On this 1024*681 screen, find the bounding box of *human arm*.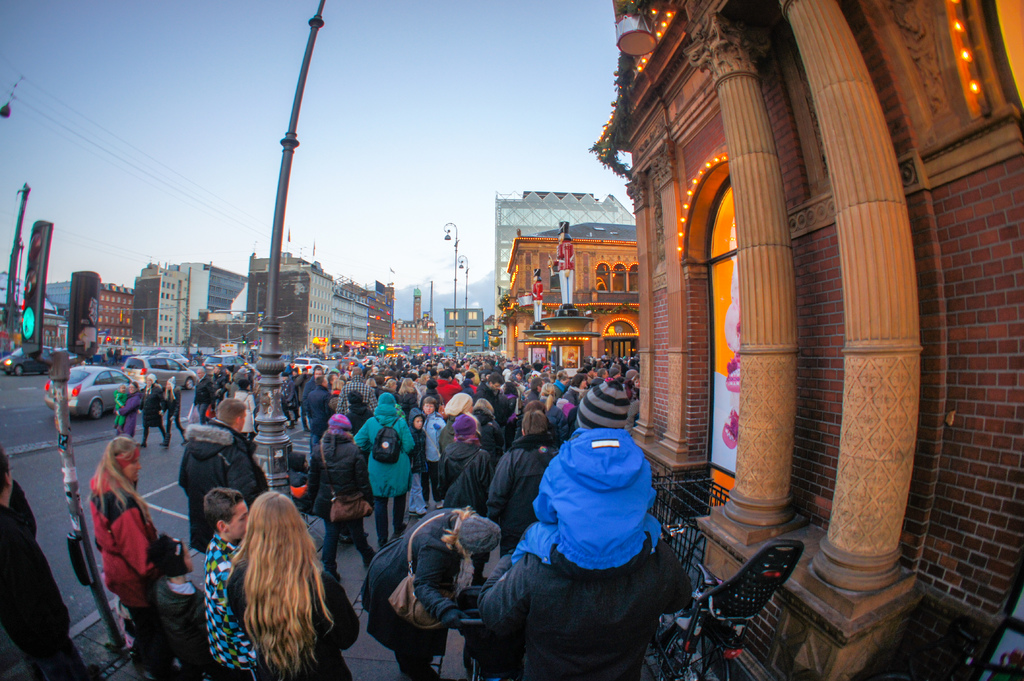
Bounding box: bbox(326, 566, 360, 653).
